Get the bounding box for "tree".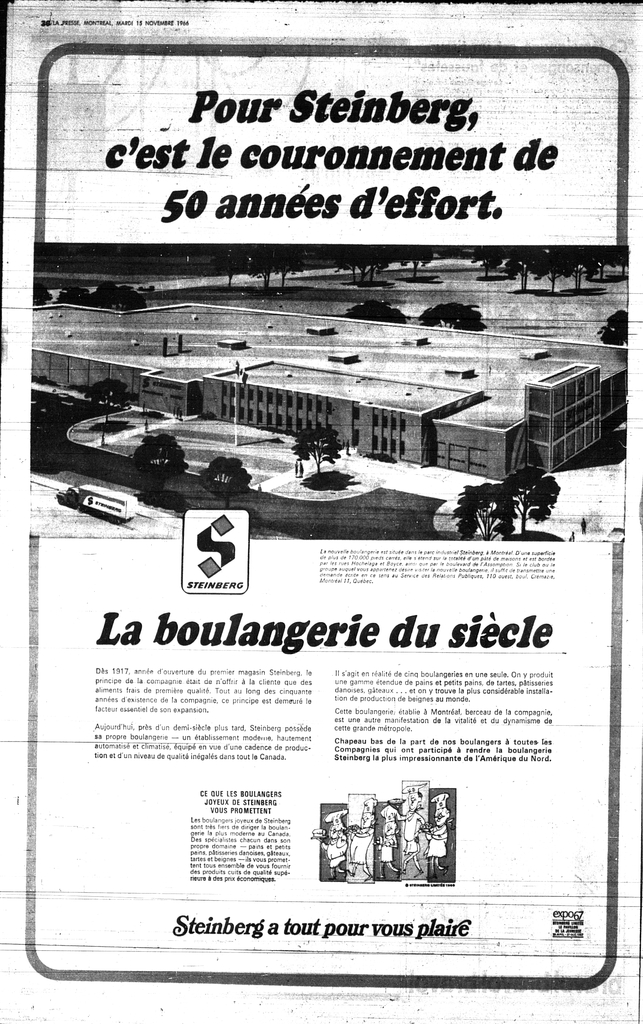
<region>276, 406, 360, 516</region>.
